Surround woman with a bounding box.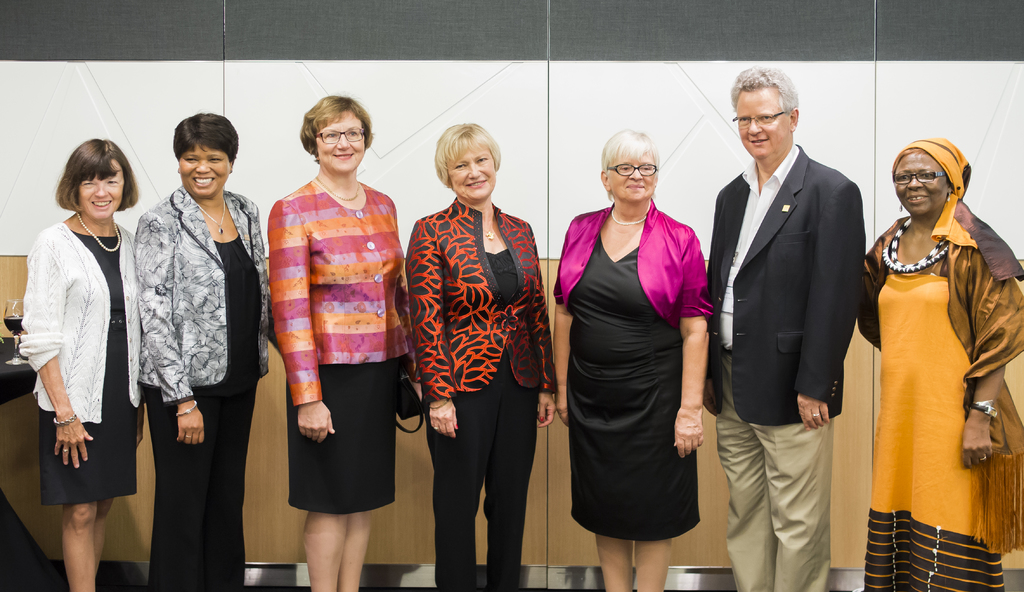
<region>268, 95, 425, 591</region>.
